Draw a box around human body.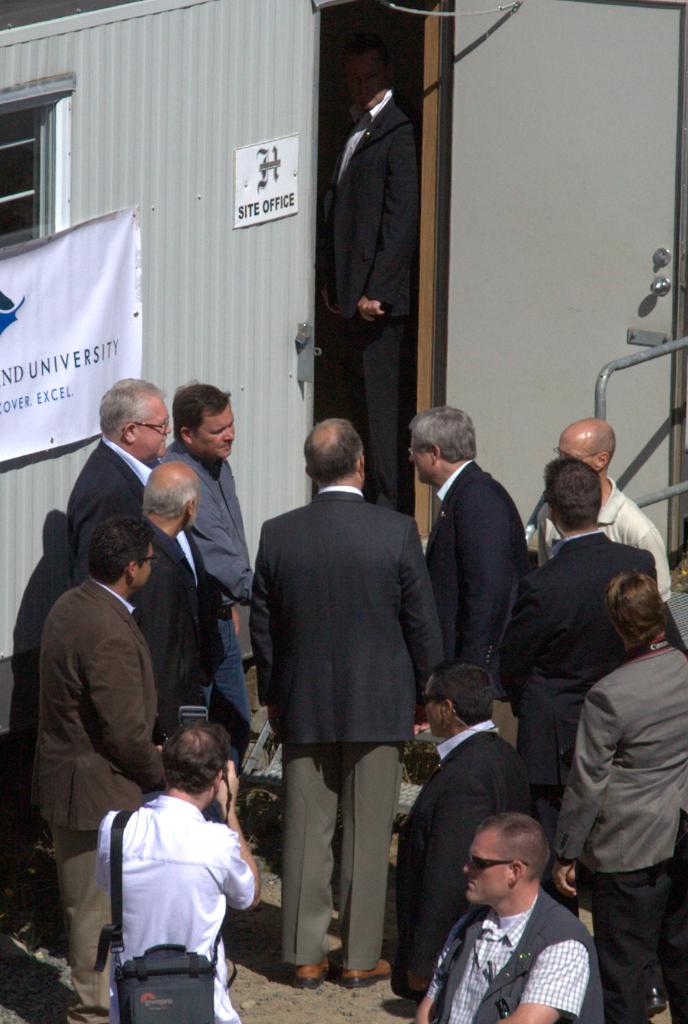
102:732:273:988.
